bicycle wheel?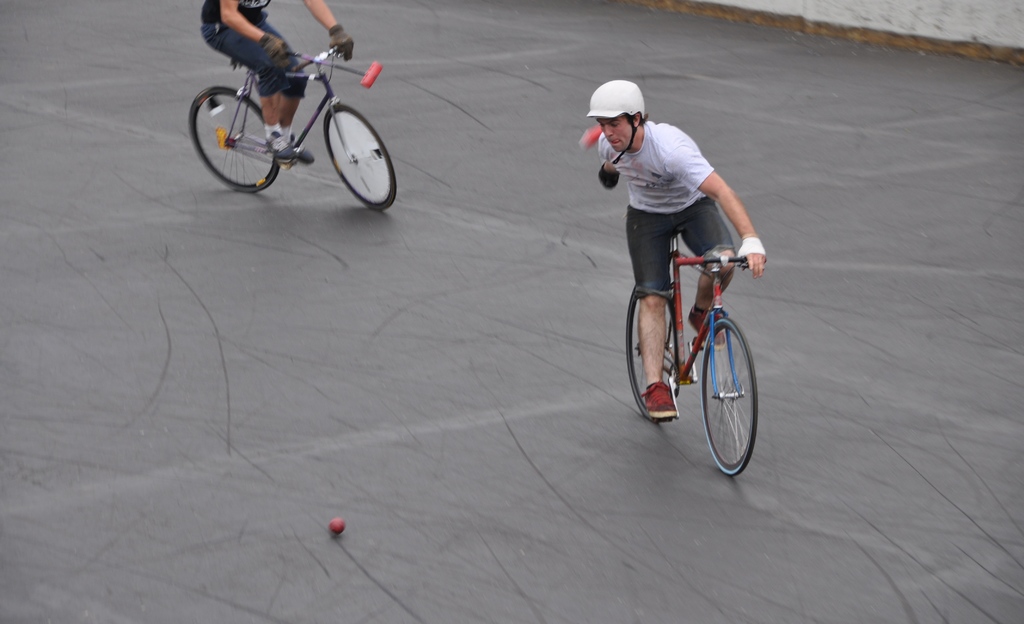
region(186, 86, 279, 192)
